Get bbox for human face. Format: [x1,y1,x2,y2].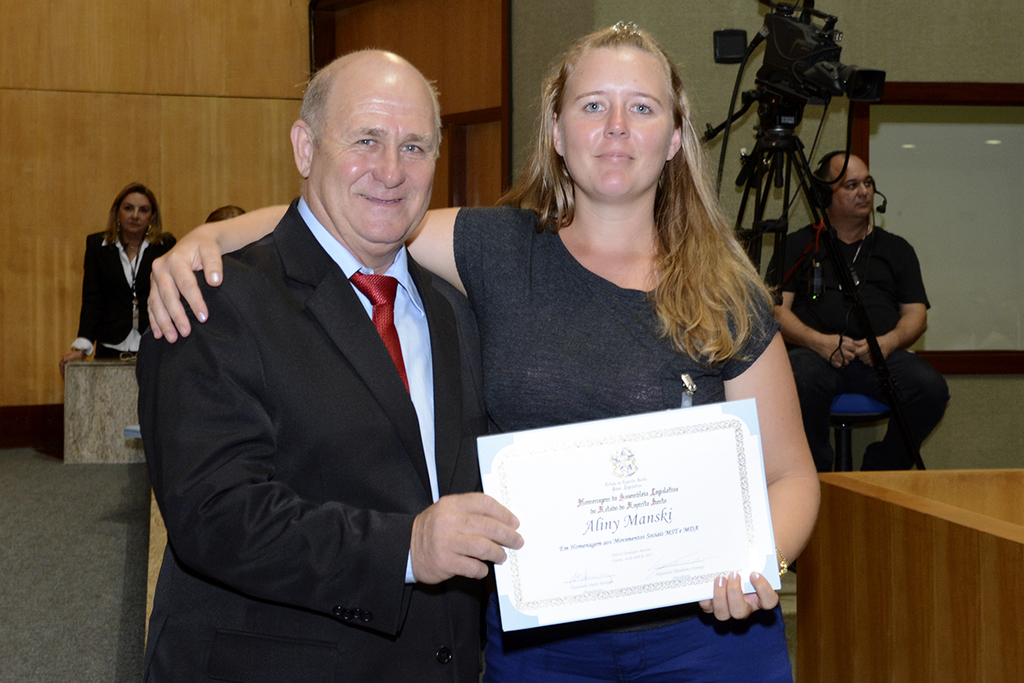
[559,36,667,207].
